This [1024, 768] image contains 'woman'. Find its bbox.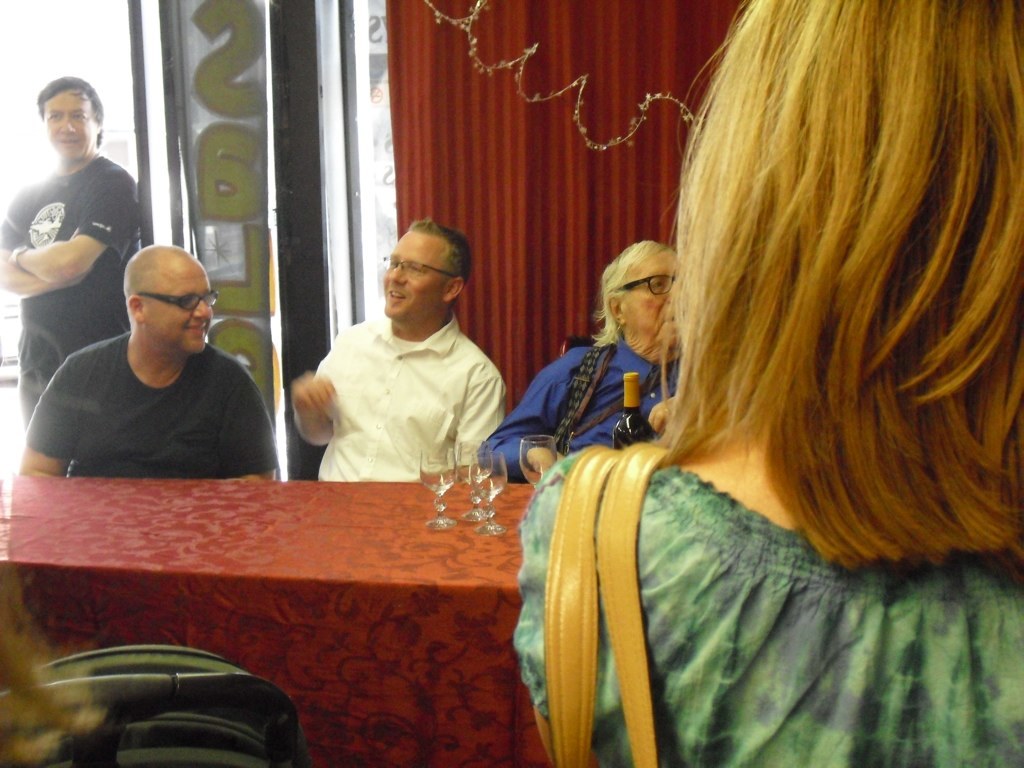
crop(497, 21, 1023, 726).
